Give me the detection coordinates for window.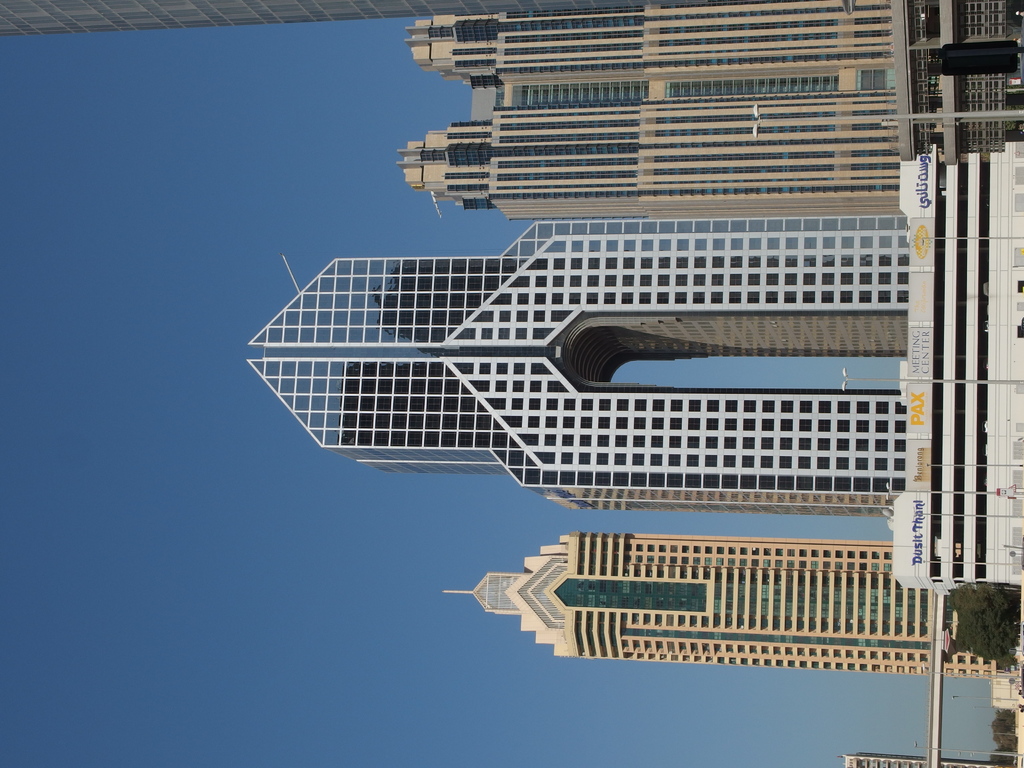
box=[564, 398, 574, 409].
